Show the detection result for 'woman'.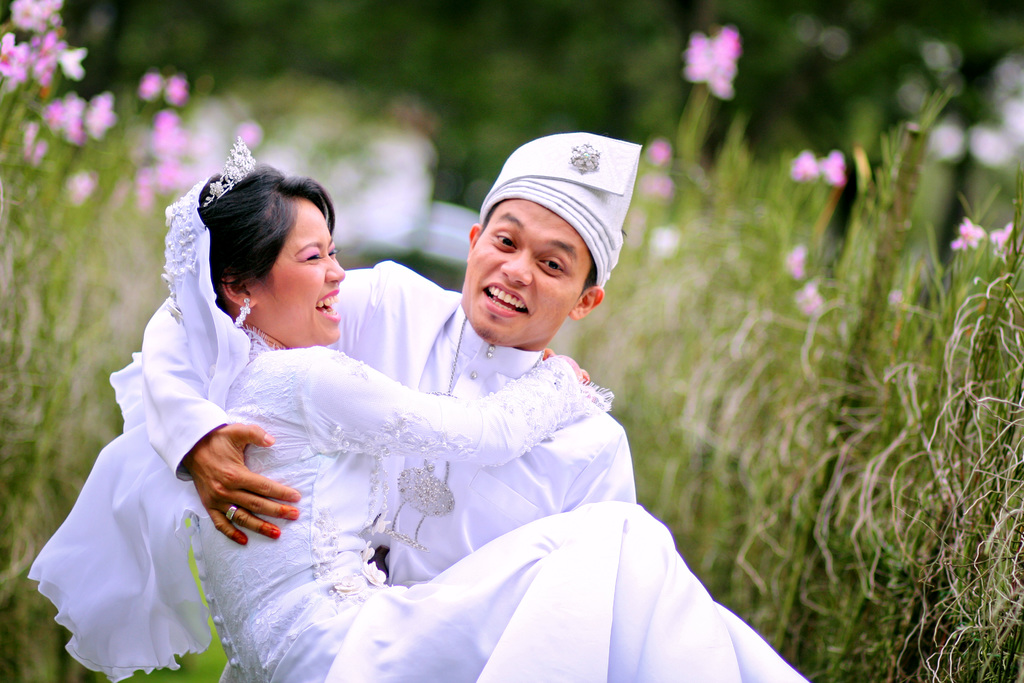
box(88, 172, 774, 682).
